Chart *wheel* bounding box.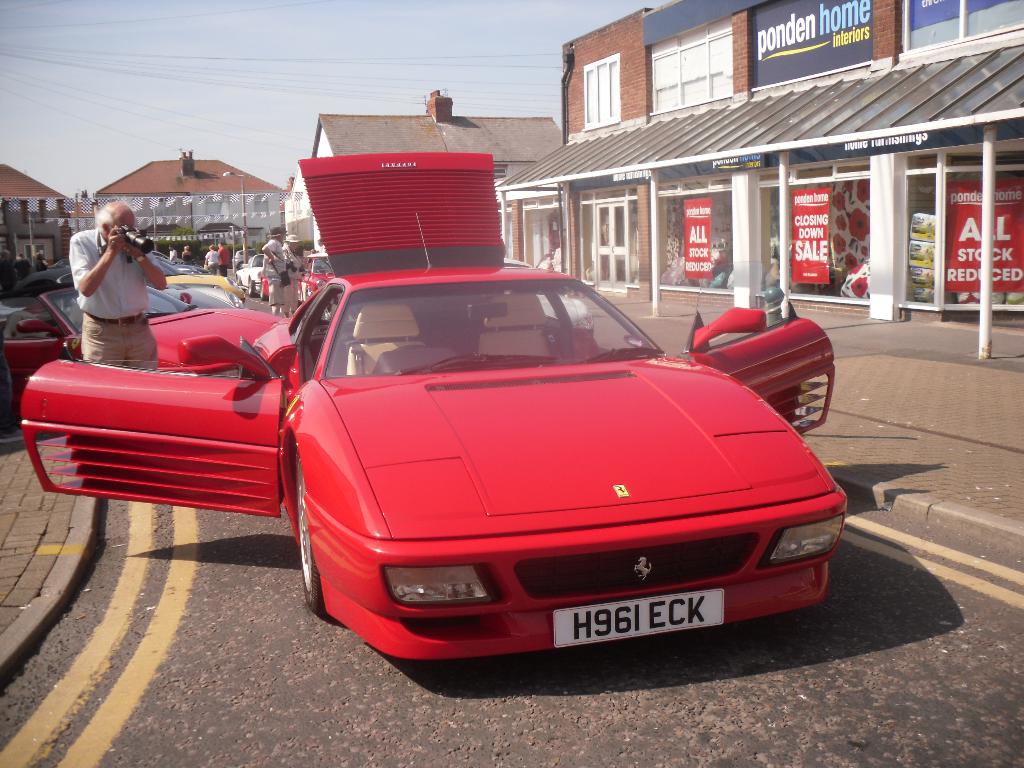
Charted: Rect(295, 456, 330, 620).
